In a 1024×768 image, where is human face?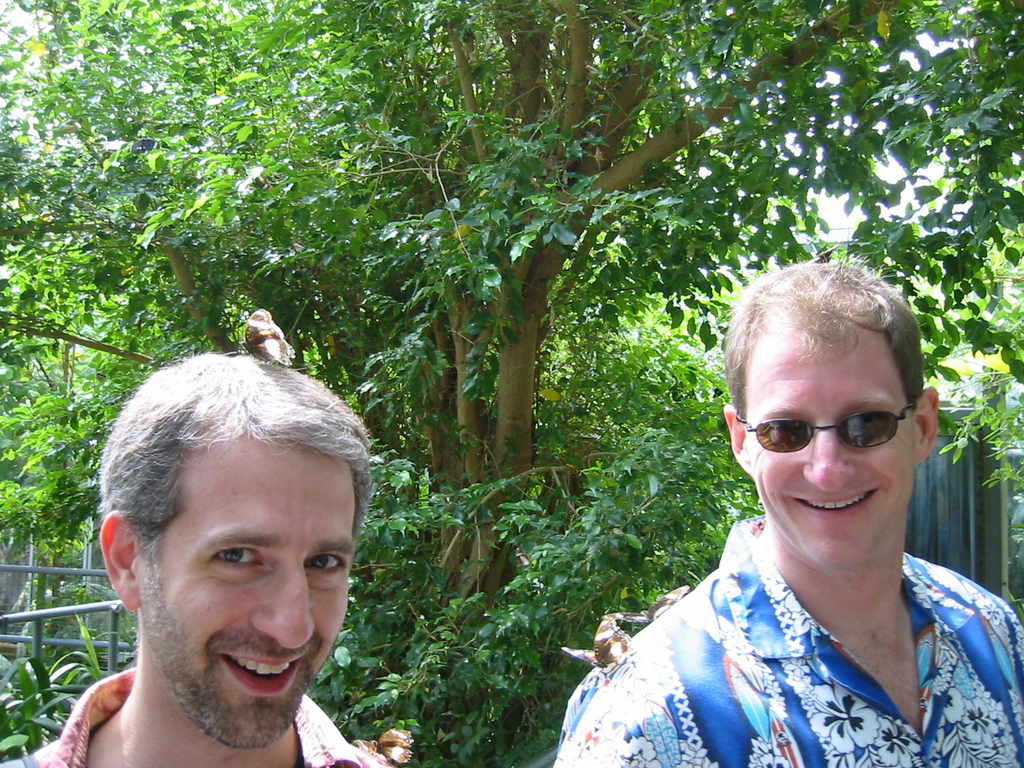
select_region(746, 325, 911, 564).
